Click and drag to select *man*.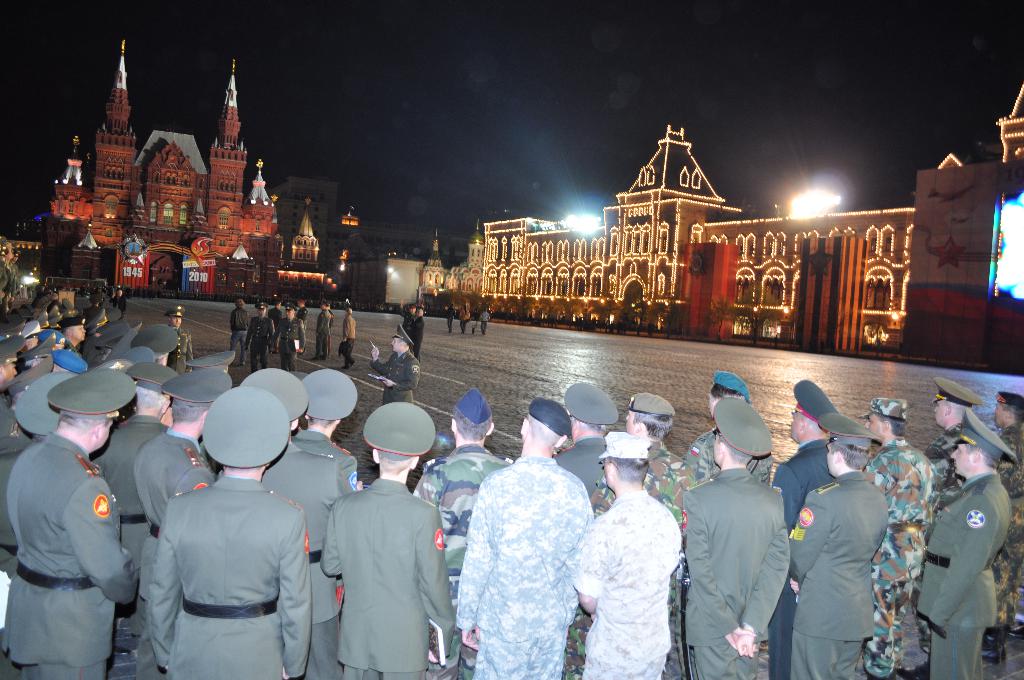
Selection: BBox(673, 393, 793, 679).
